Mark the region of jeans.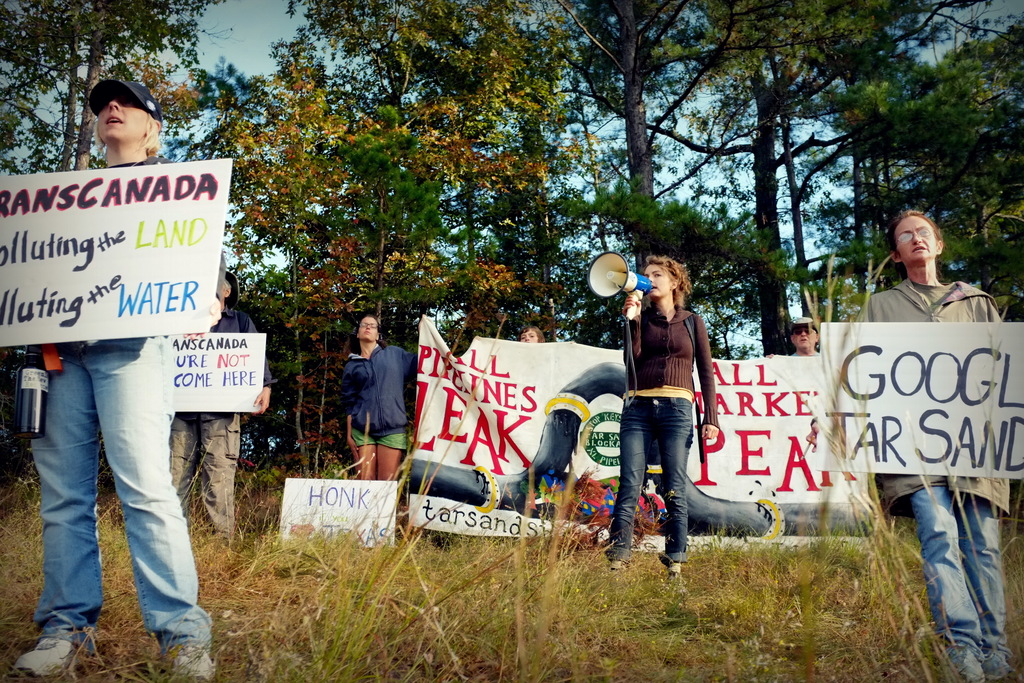
Region: 911:487:1009:660.
